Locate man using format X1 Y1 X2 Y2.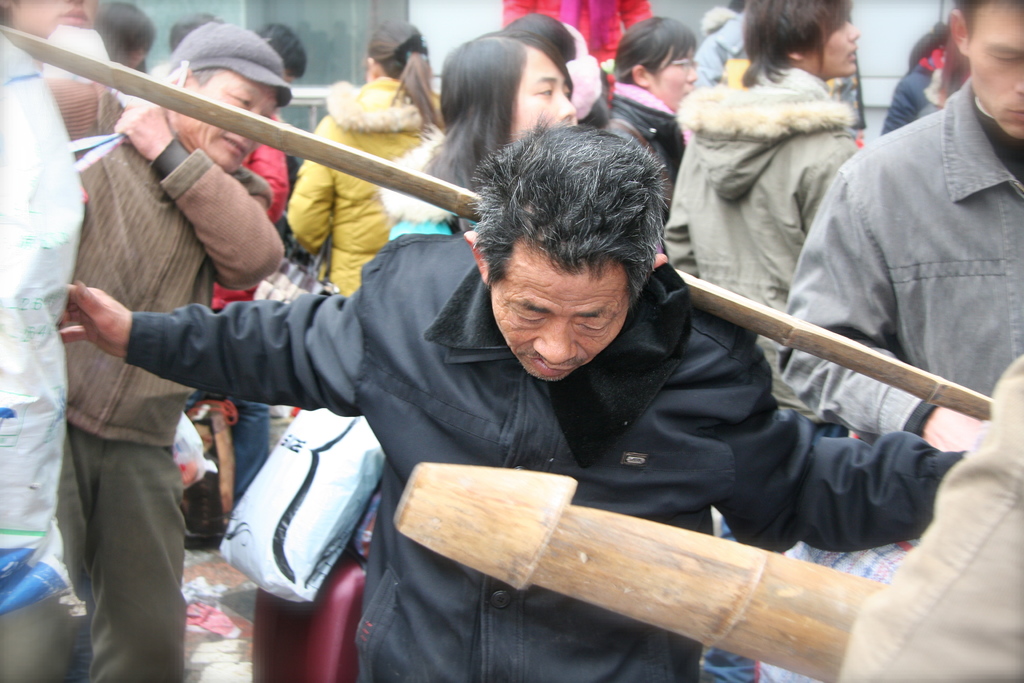
774 0 1023 682.
